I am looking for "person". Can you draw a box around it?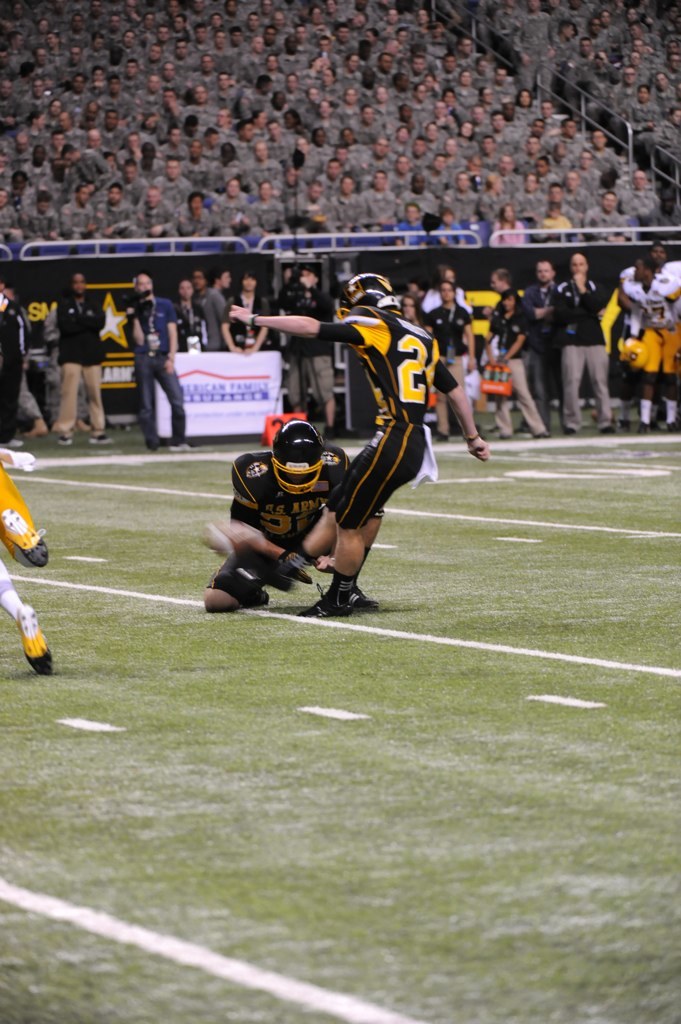
Sure, the bounding box is [220,273,505,633].
